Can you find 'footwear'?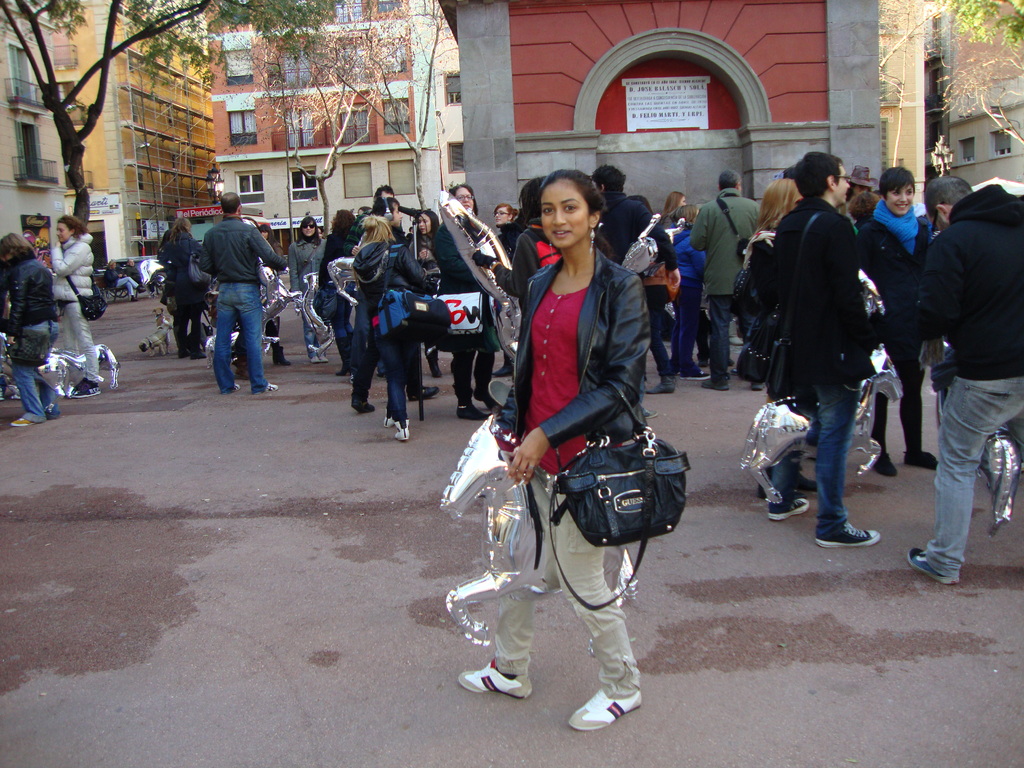
Yes, bounding box: bbox=(467, 650, 533, 699).
